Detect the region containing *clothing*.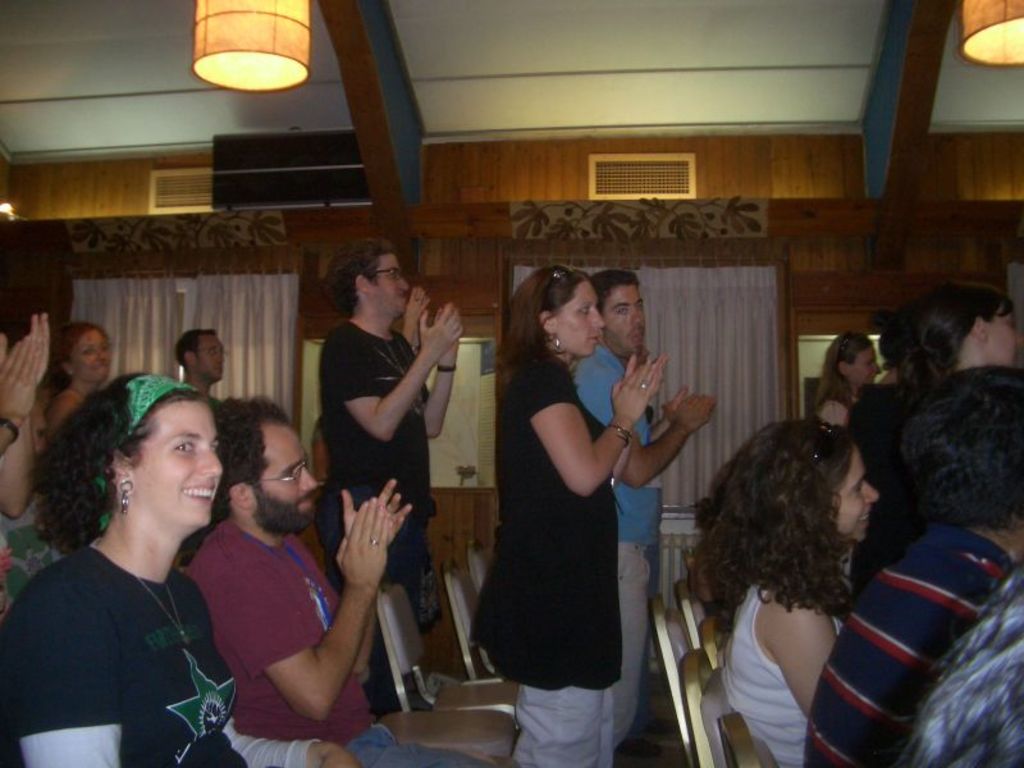
836/384/936/622.
